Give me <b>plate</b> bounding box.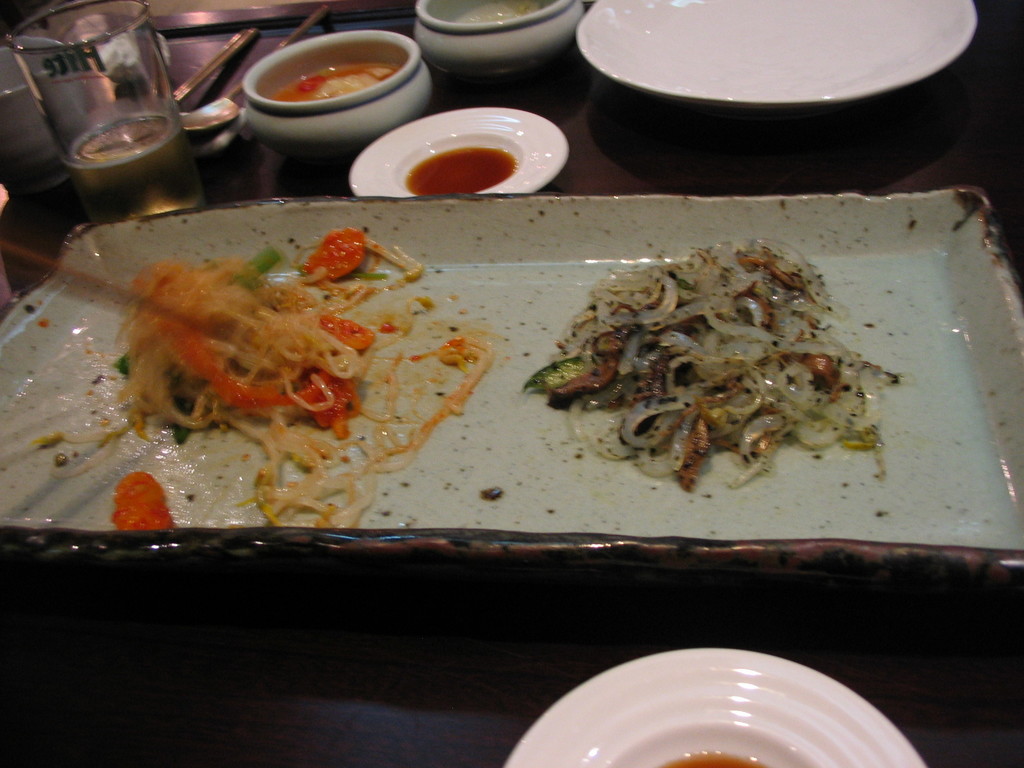
detection(511, 665, 893, 761).
